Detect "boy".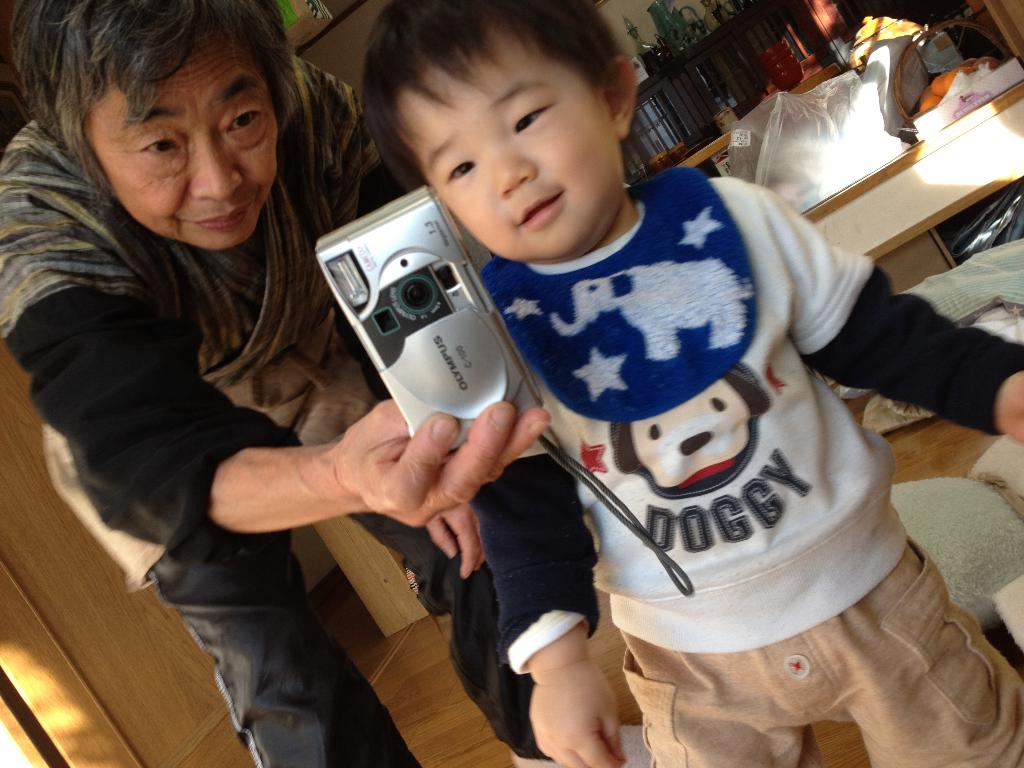
Detected at region(362, 0, 1023, 767).
